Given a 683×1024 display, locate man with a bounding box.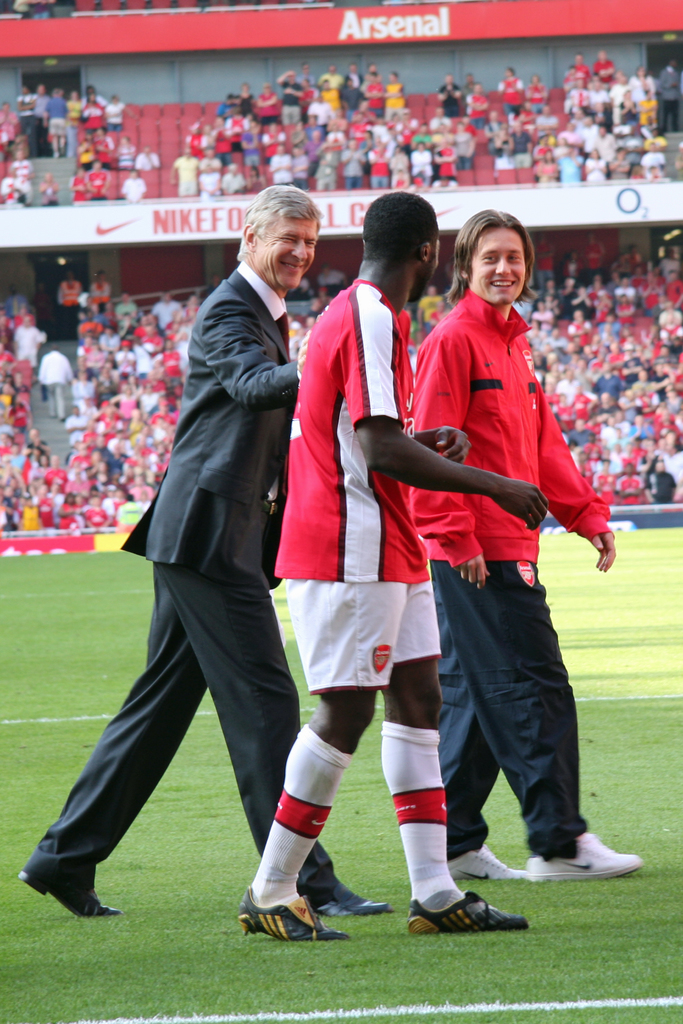
Located: (x1=85, y1=203, x2=345, y2=926).
